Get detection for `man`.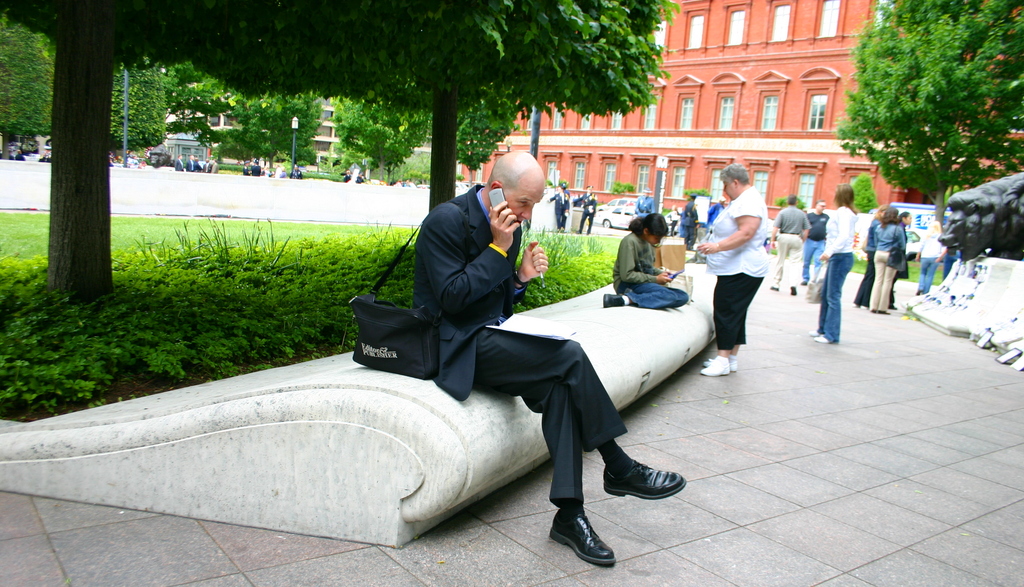
Detection: [left=804, top=199, right=828, bottom=287].
